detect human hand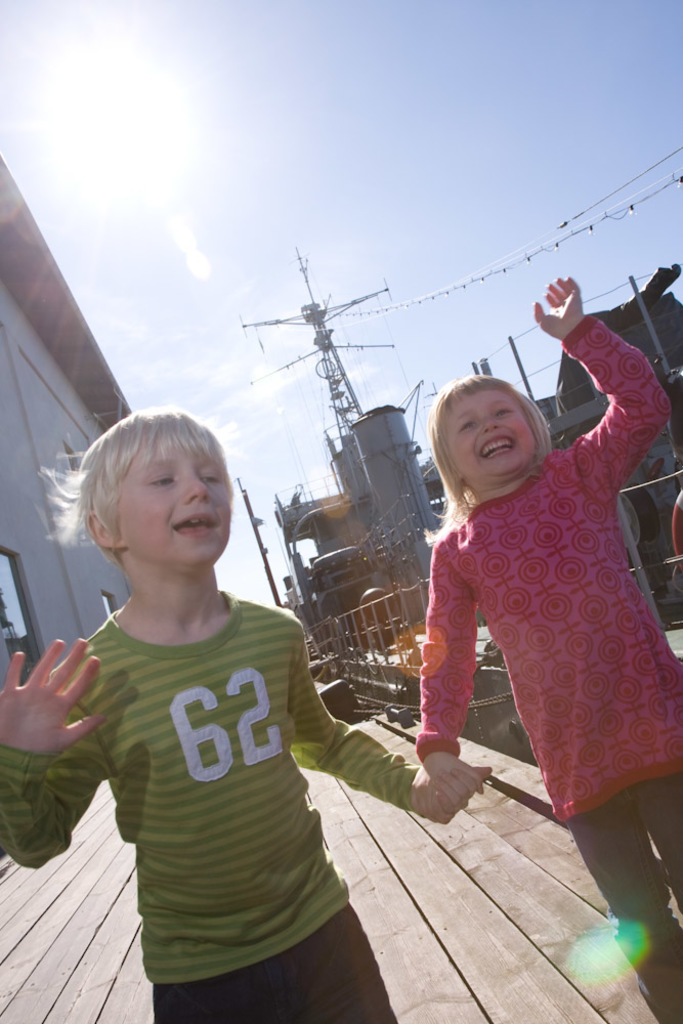
BBox(12, 640, 96, 759)
